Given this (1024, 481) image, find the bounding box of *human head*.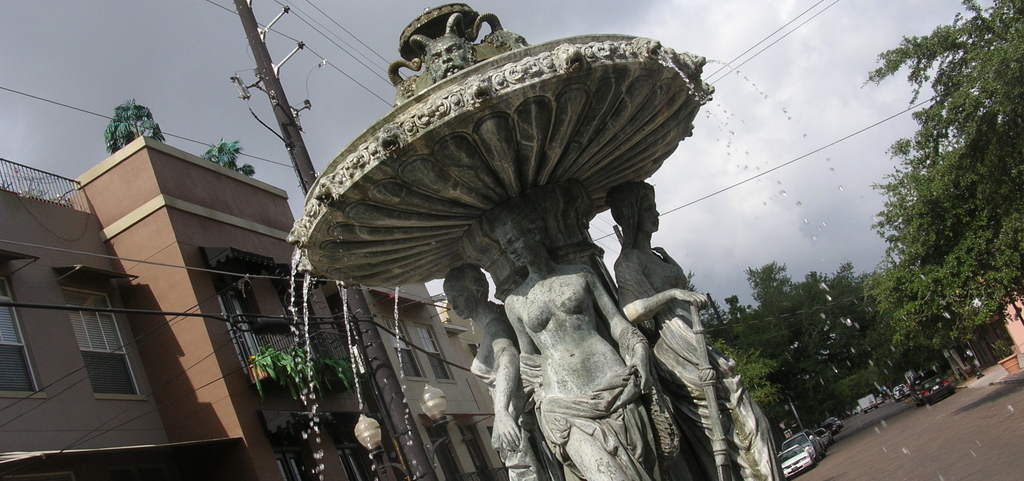
[x1=442, y1=264, x2=491, y2=322].
